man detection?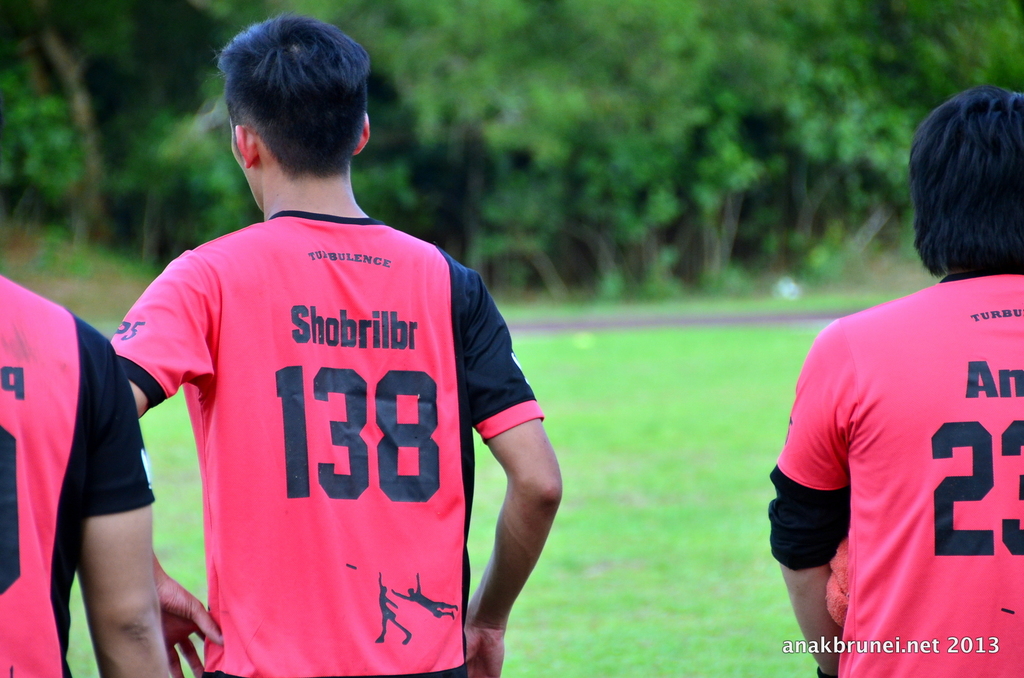
x1=103, y1=20, x2=608, y2=666
